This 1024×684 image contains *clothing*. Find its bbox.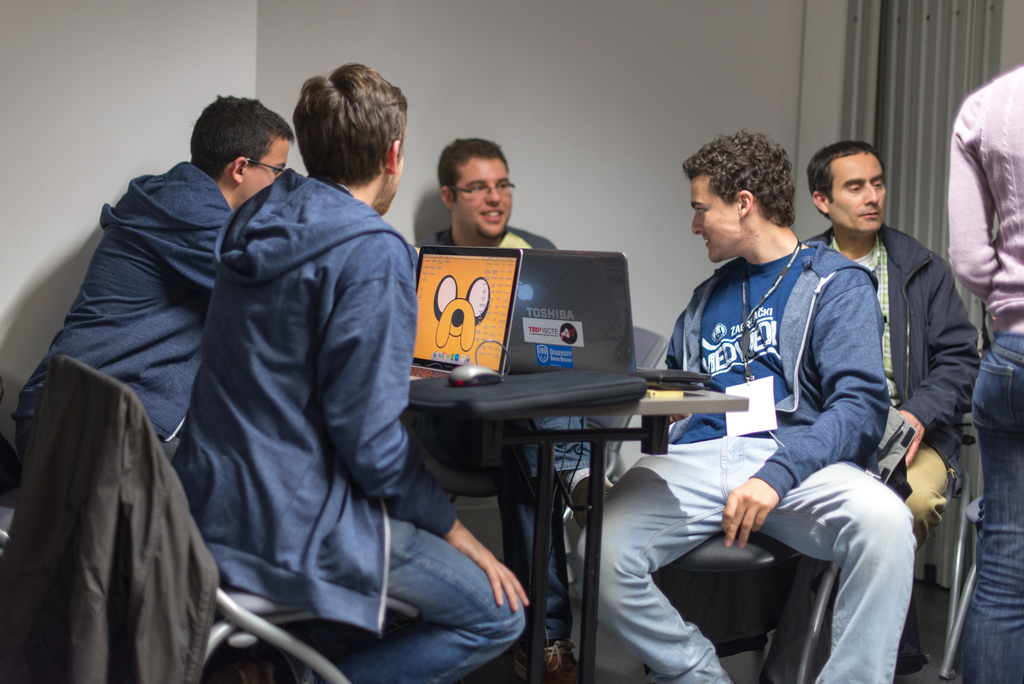
946/64/1023/334.
